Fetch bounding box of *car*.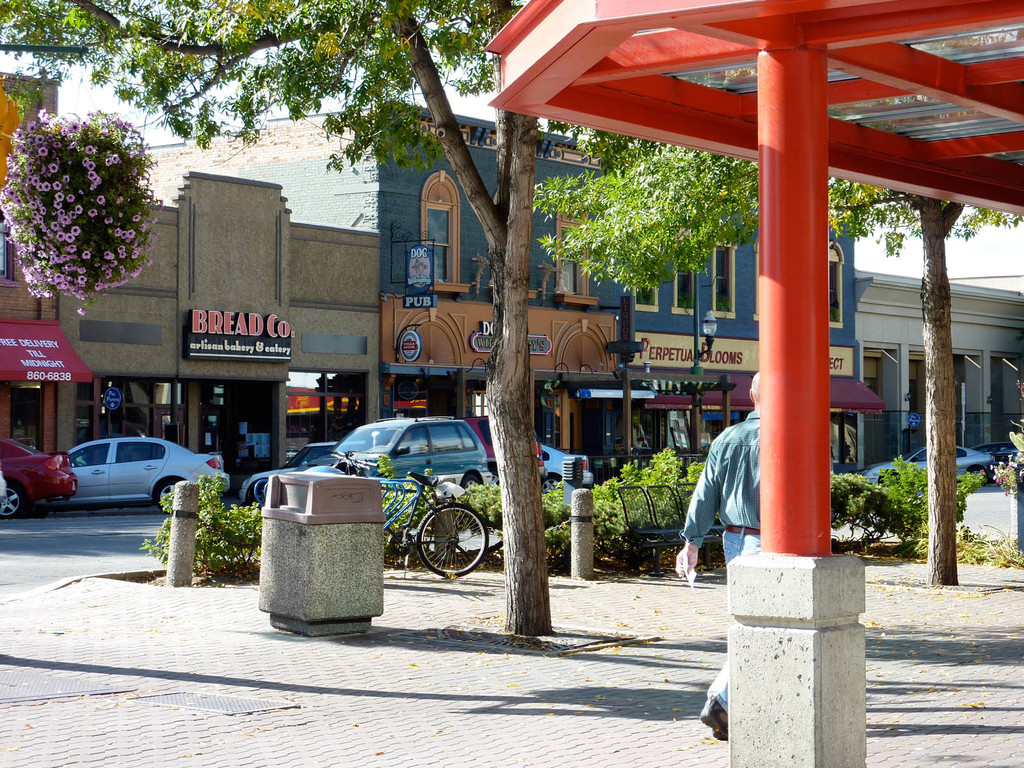
Bbox: x1=864, y1=447, x2=999, y2=478.
